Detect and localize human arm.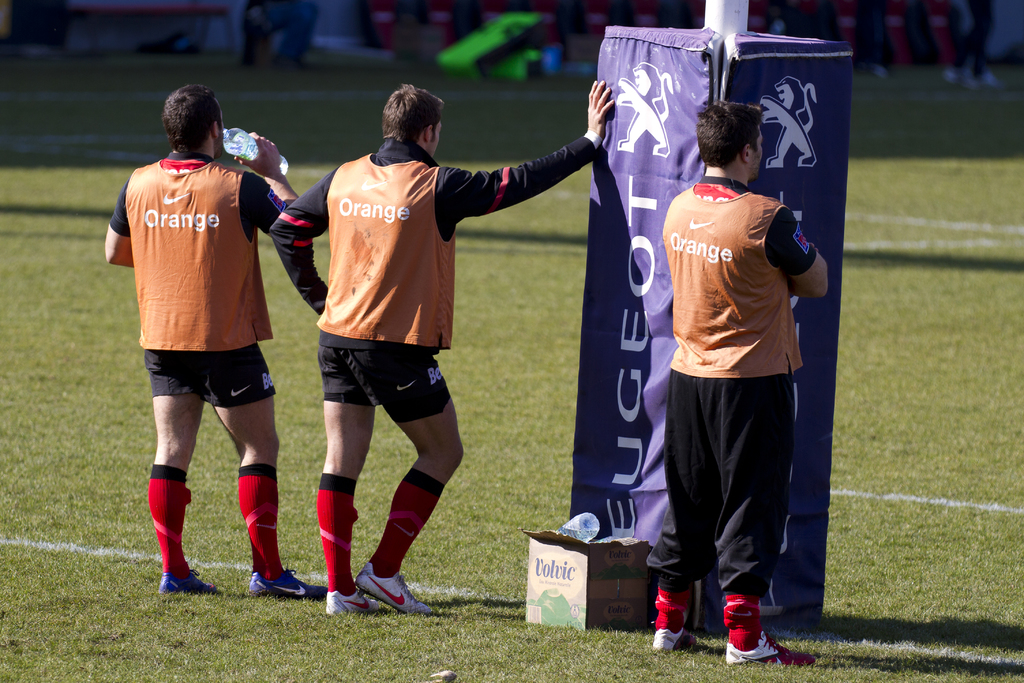
Localized at {"left": 99, "top": 177, "right": 135, "bottom": 270}.
